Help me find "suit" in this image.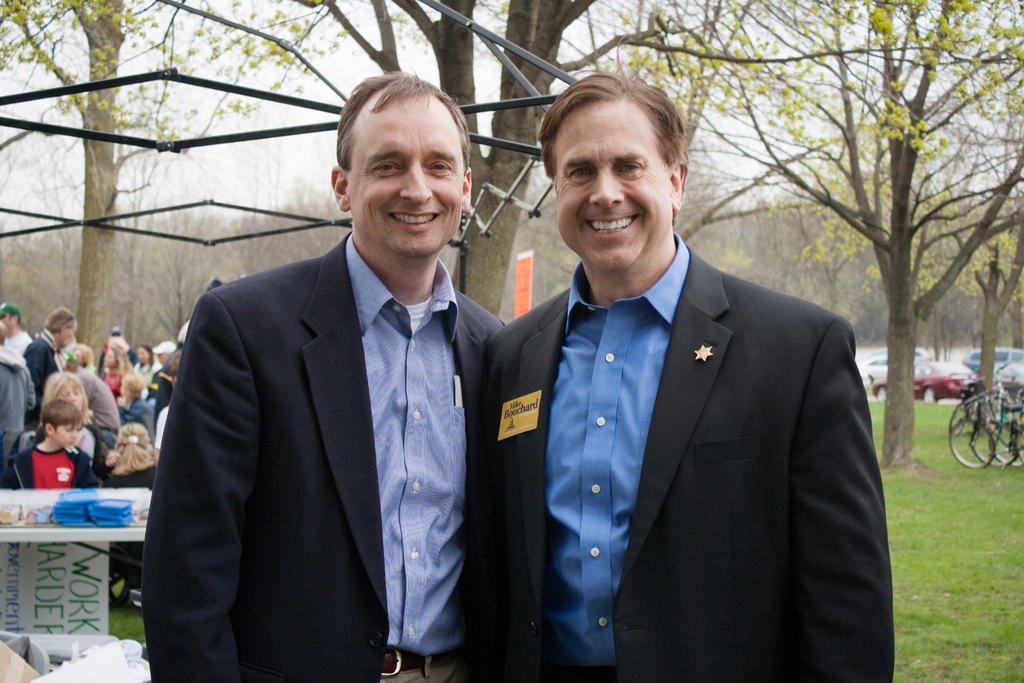
Found it: Rect(148, 135, 527, 680).
